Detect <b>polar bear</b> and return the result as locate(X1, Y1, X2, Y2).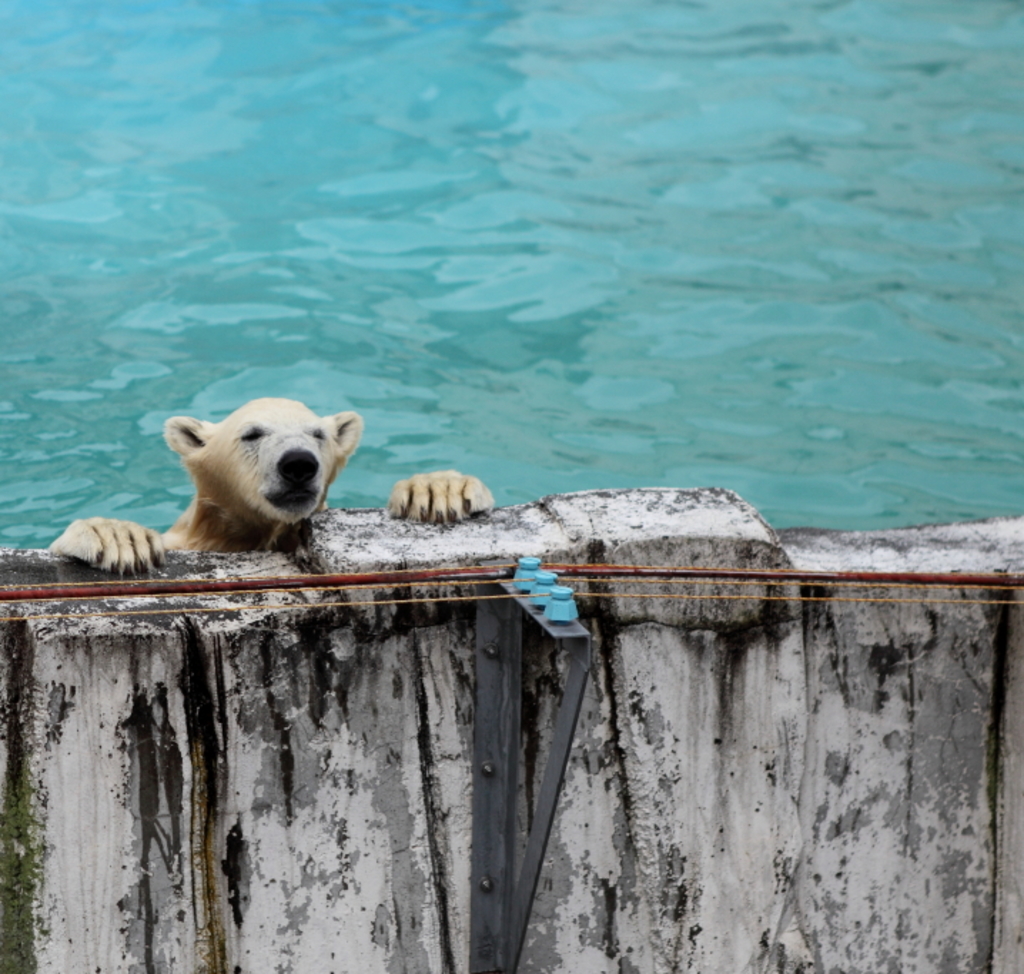
locate(50, 394, 493, 573).
